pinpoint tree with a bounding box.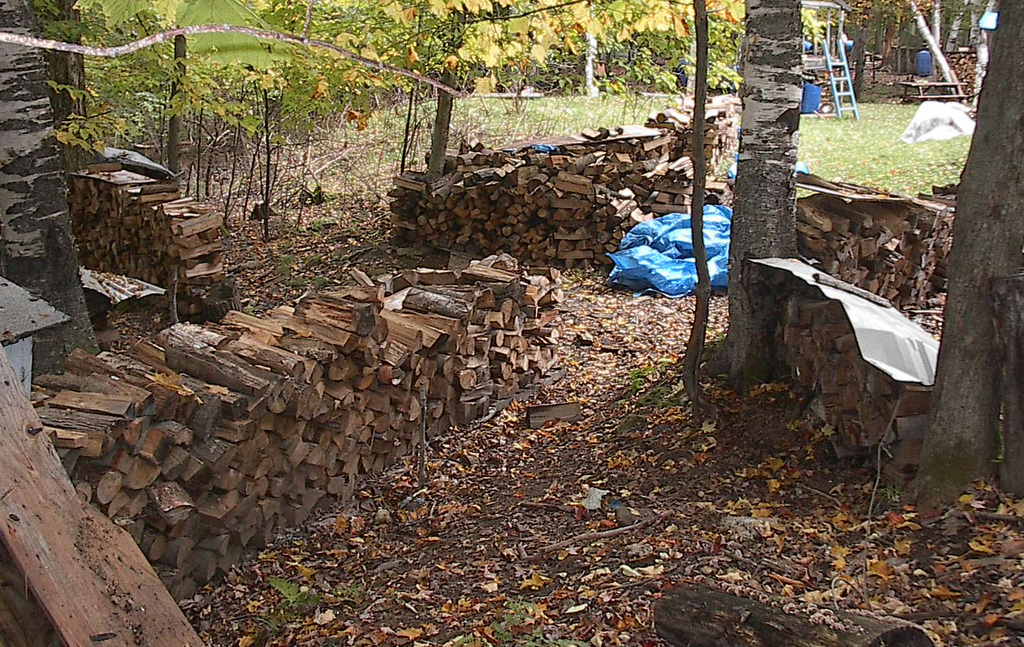
left=0, top=0, right=103, bottom=372.
